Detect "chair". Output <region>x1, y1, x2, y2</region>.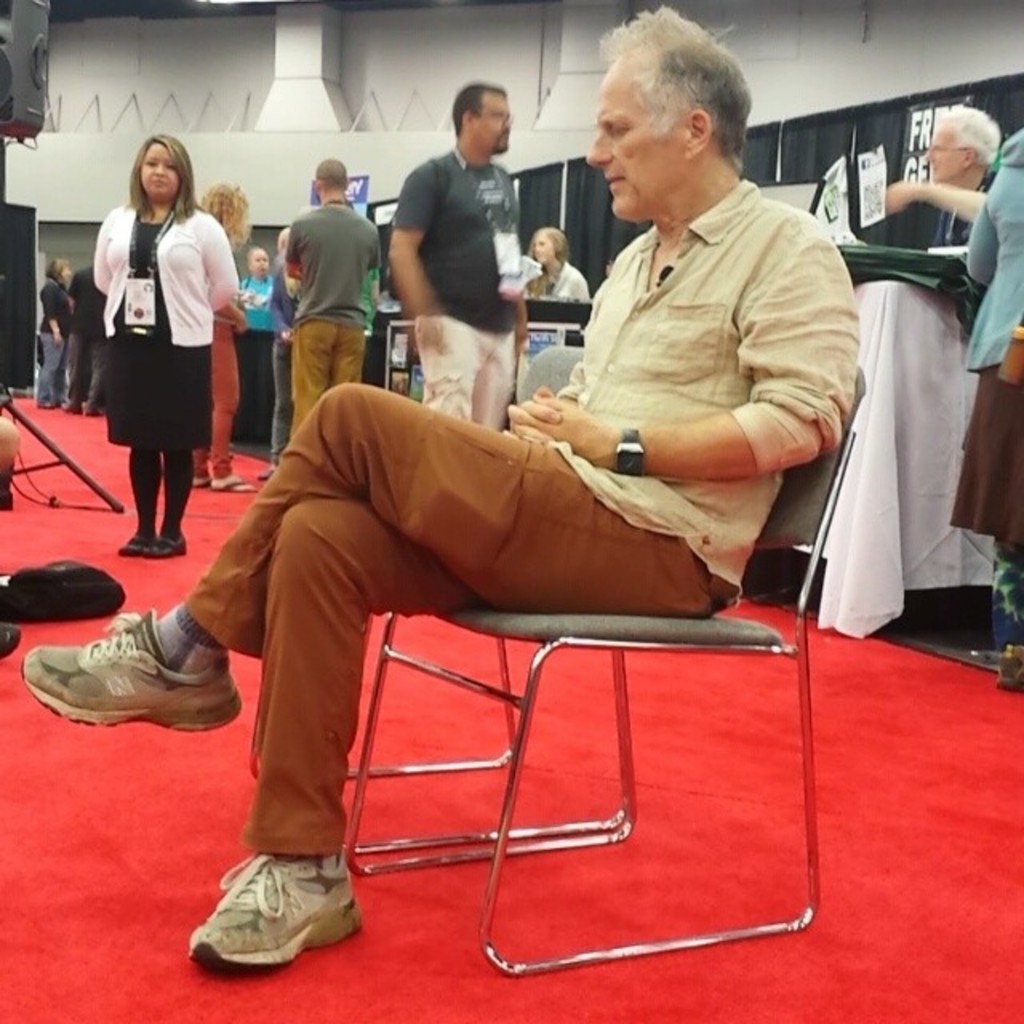
<region>294, 392, 830, 1003</region>.
